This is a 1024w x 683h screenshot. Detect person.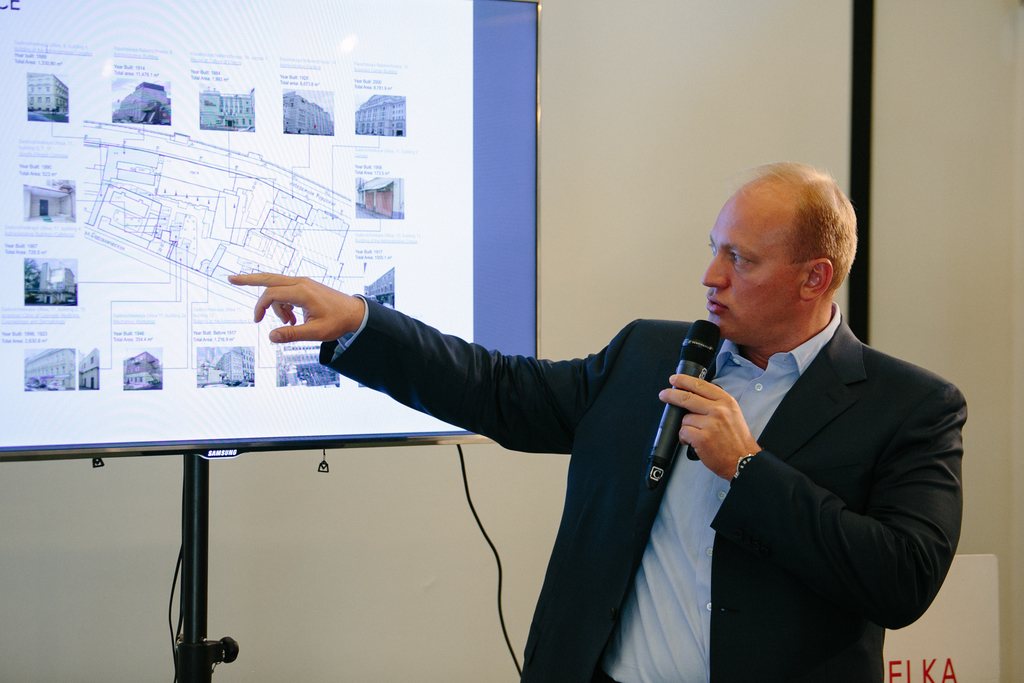
<region>243, 207, 889, 659</region>.
